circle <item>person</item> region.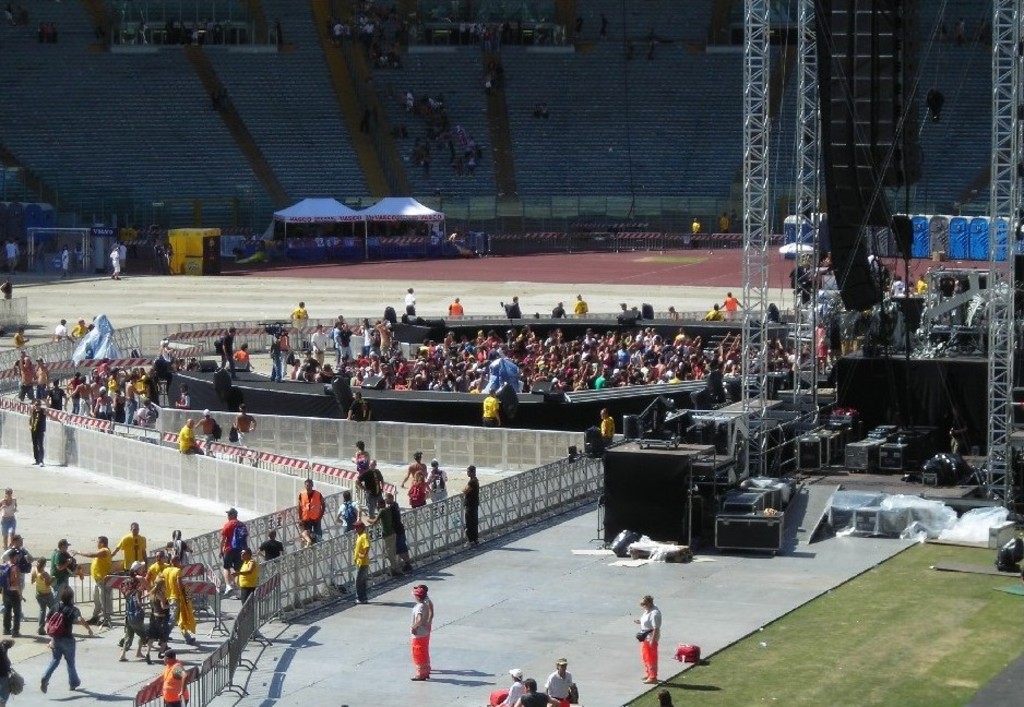
Region: x1=594 y1=404 x2=615 y2=440.
